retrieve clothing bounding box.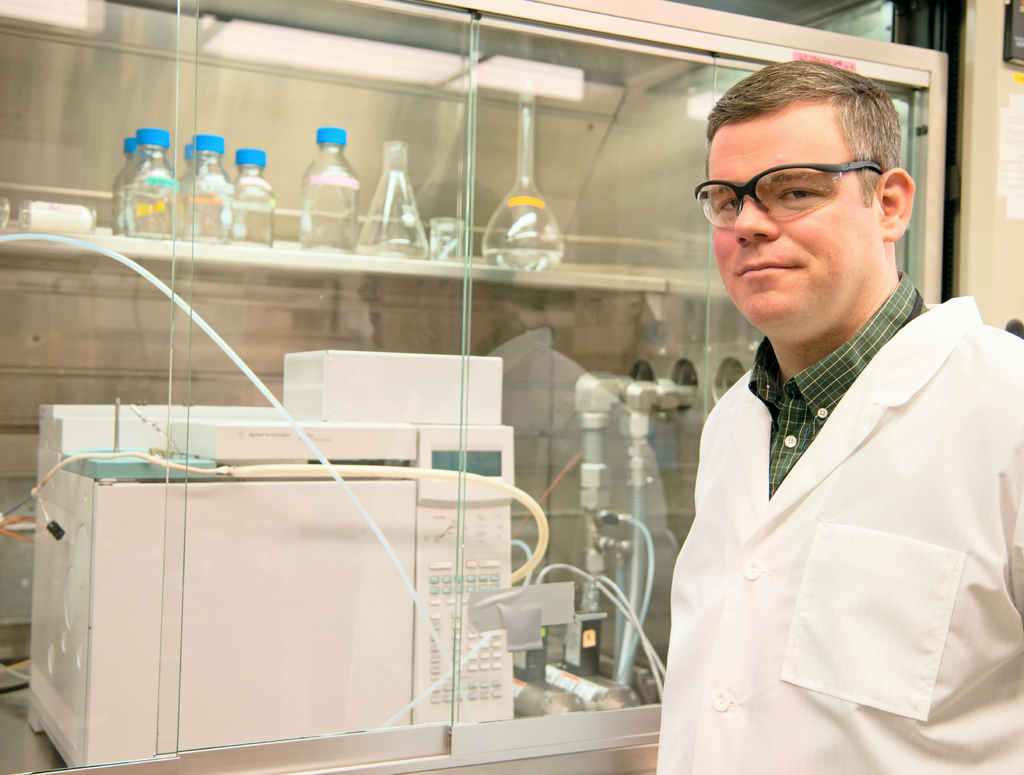
Bounding box: Rect(647, 284, 1023, 755).
